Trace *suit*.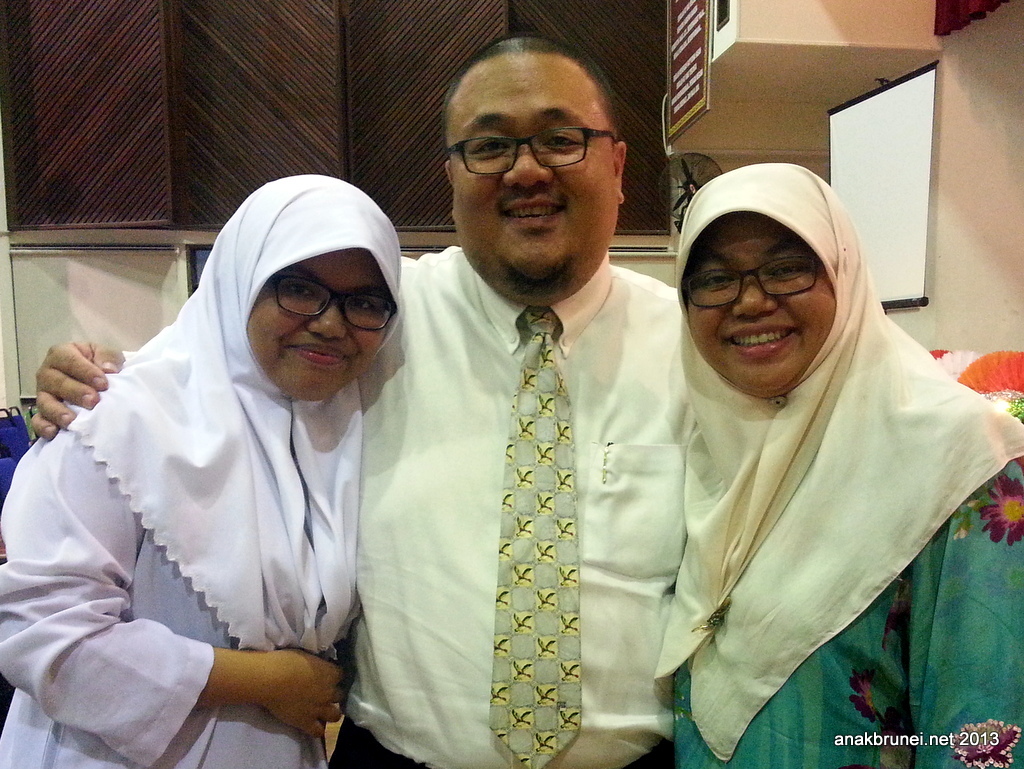
Traced to <region>206, 133, 827, 751</region>.
